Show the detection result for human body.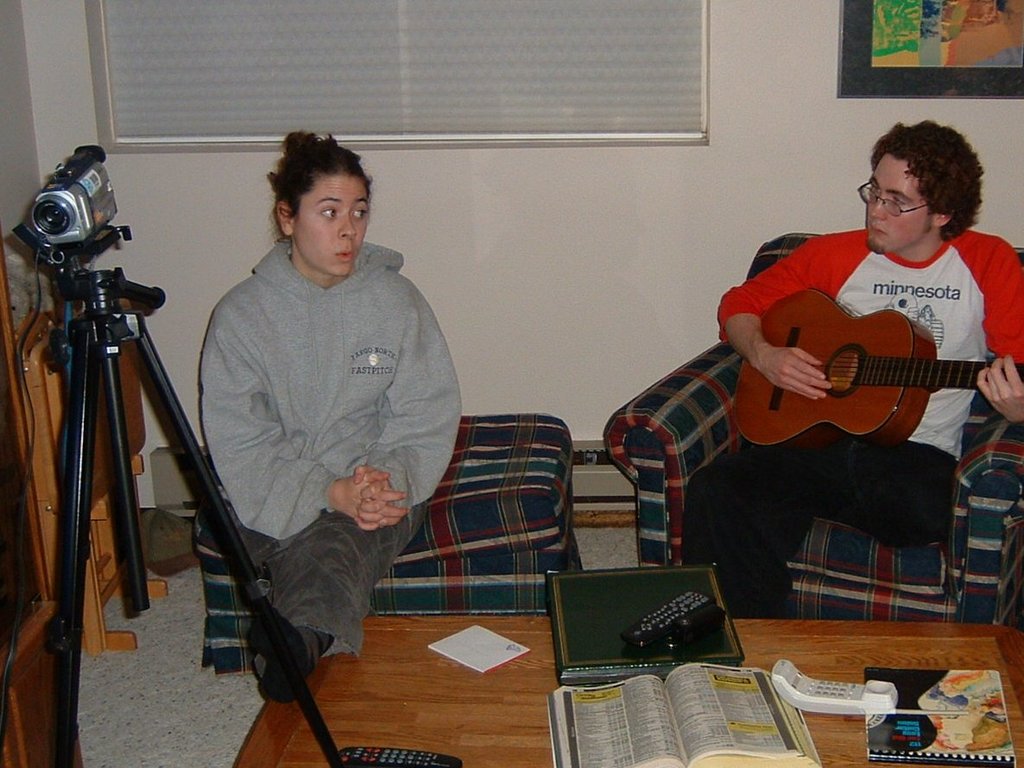
l=717, t=145, r=989, b=594.
